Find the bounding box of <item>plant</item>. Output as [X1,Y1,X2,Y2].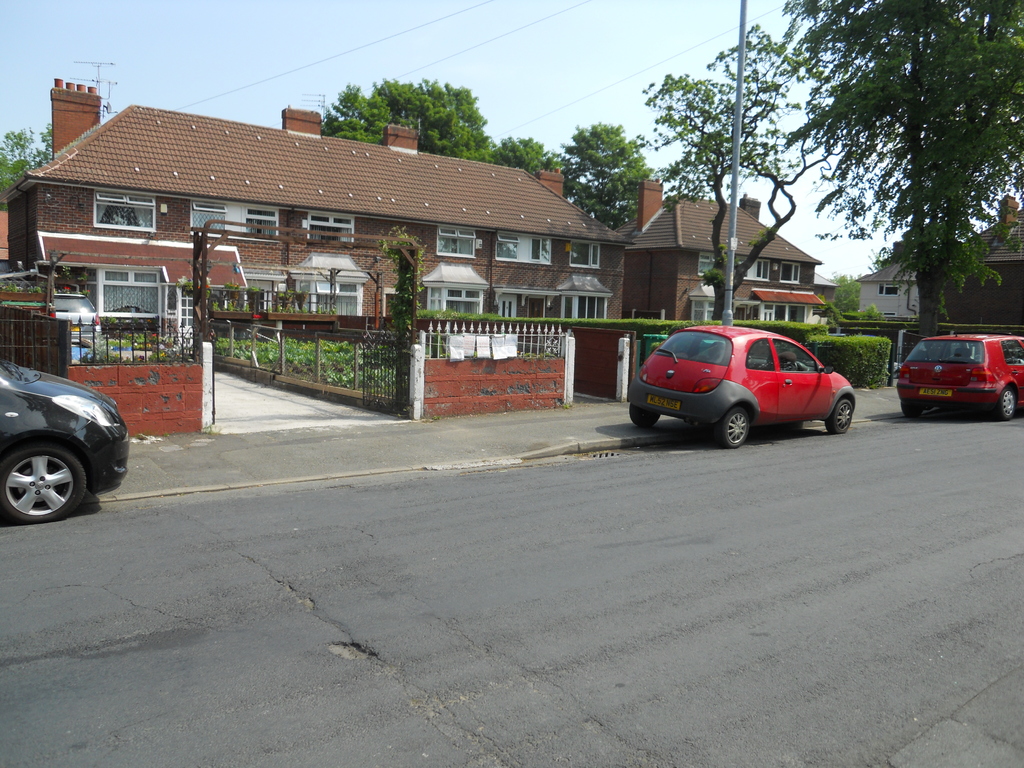
[174,276,194,297].
